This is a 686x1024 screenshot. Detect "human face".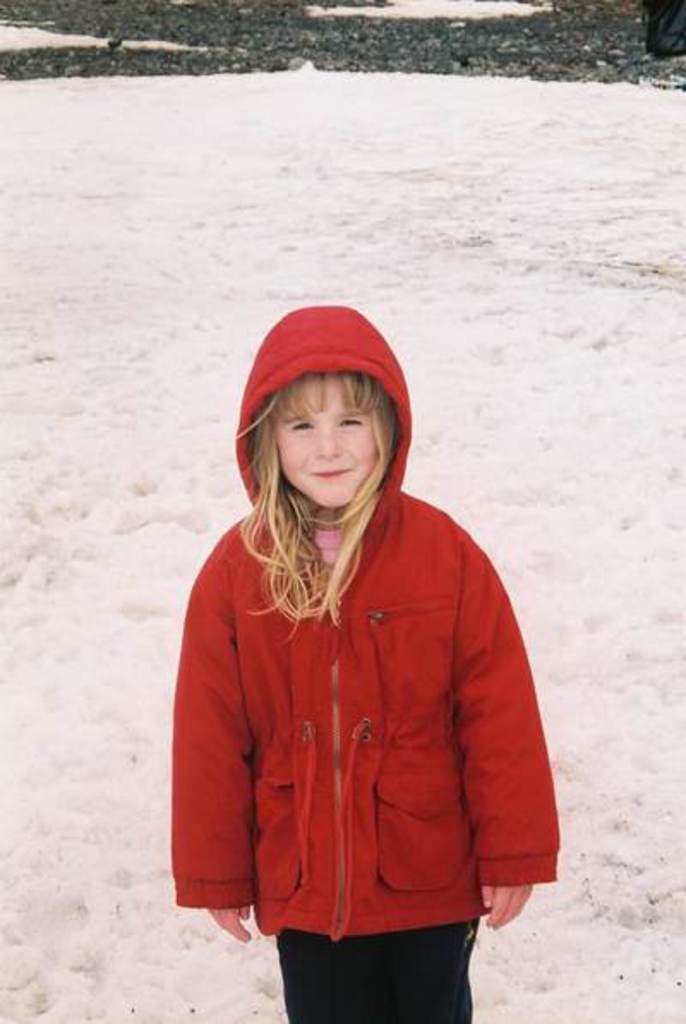
x1=278 y1=379 x2=377 y2=506.
